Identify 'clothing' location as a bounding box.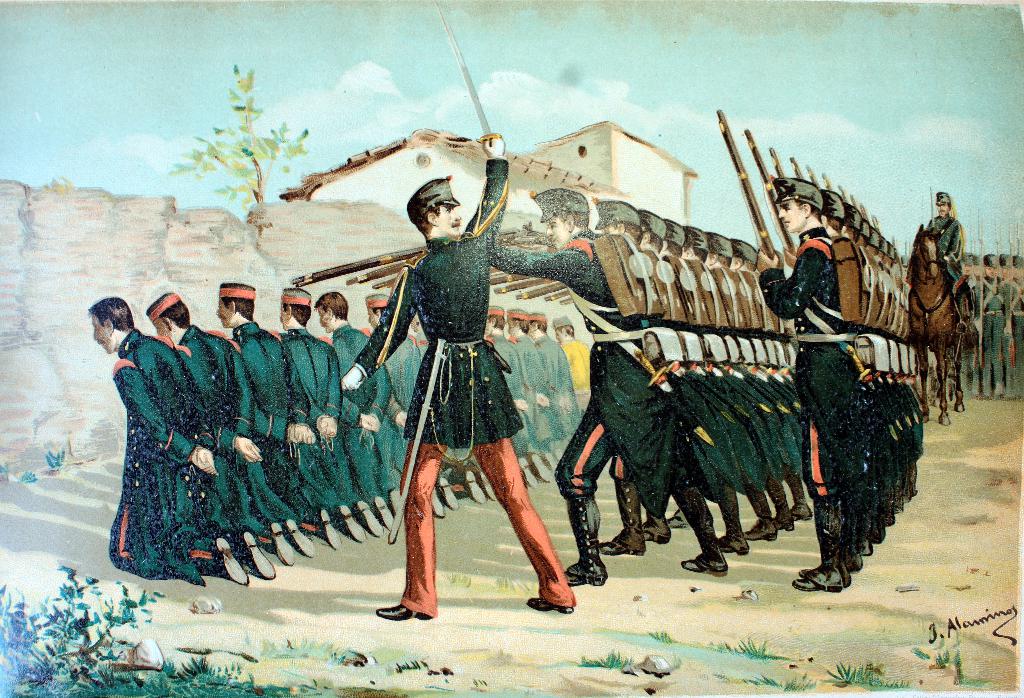
(372, 330, 426, 402).
